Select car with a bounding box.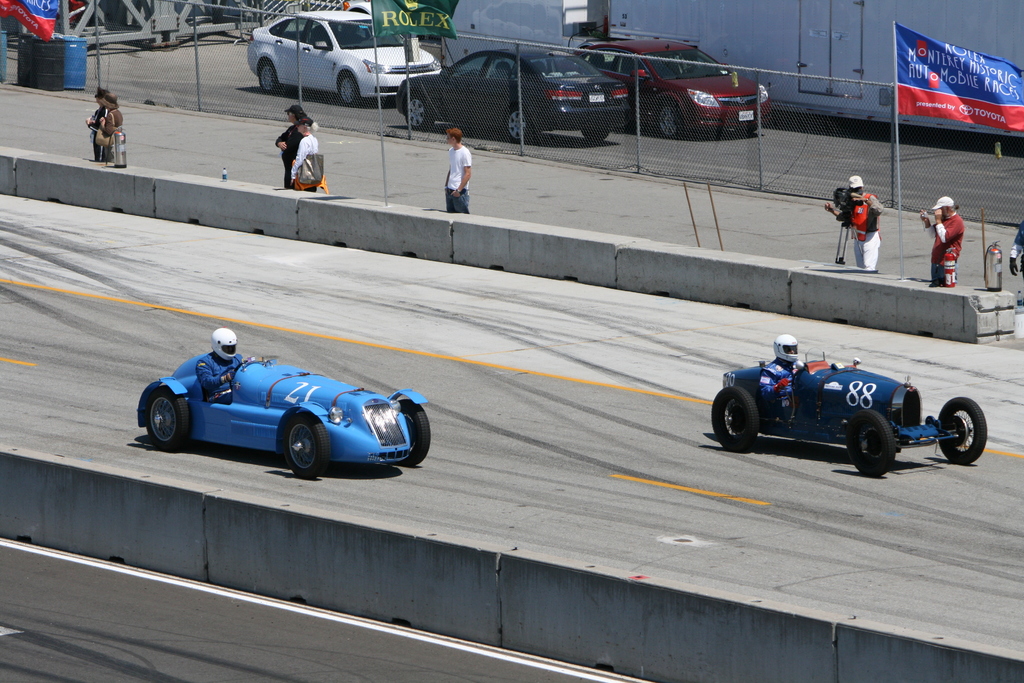
[x1=252, y1=10, x2=451, y2=101].
